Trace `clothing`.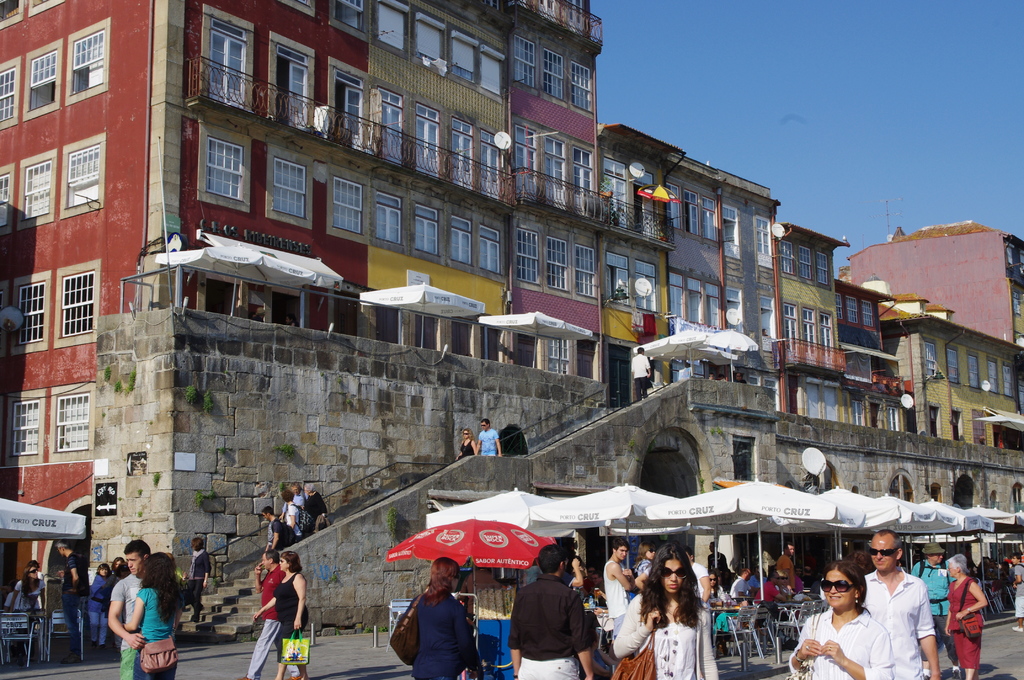
Traced to {"x1": 863, "y1": 567, "x2": 936, "y2": 679}.
